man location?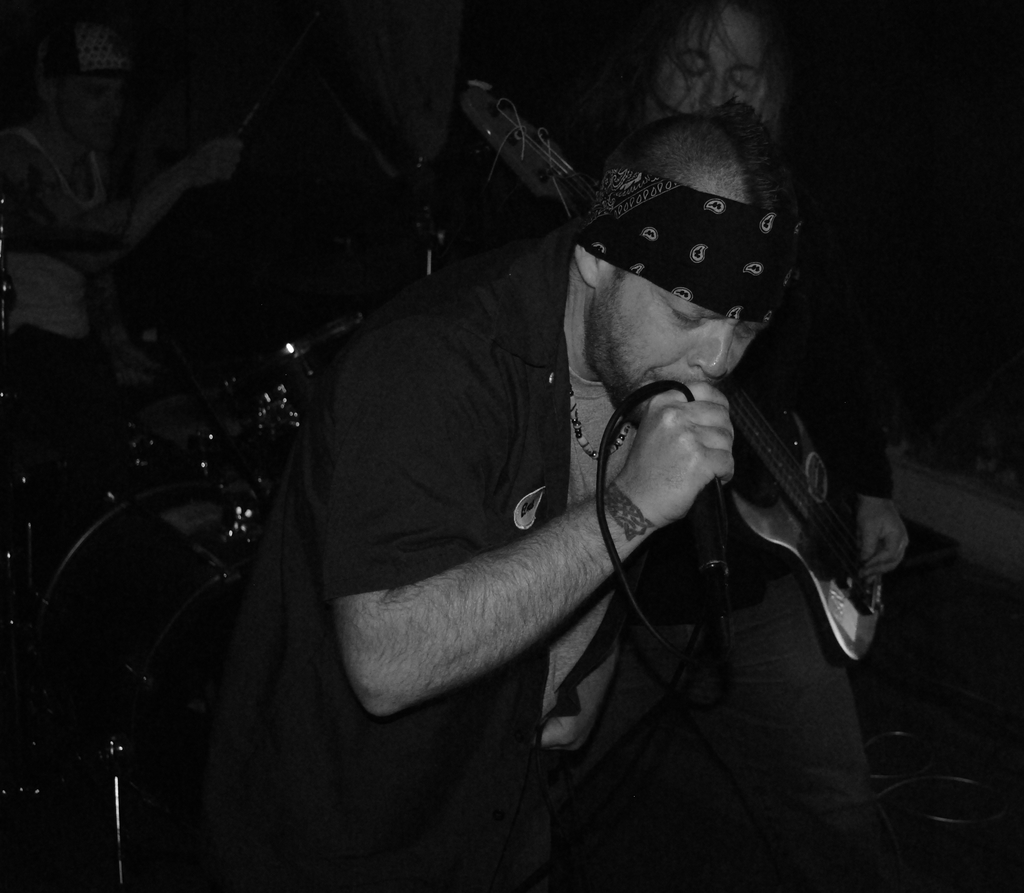
x1=234 y1=95 x2=1001 y2=892
